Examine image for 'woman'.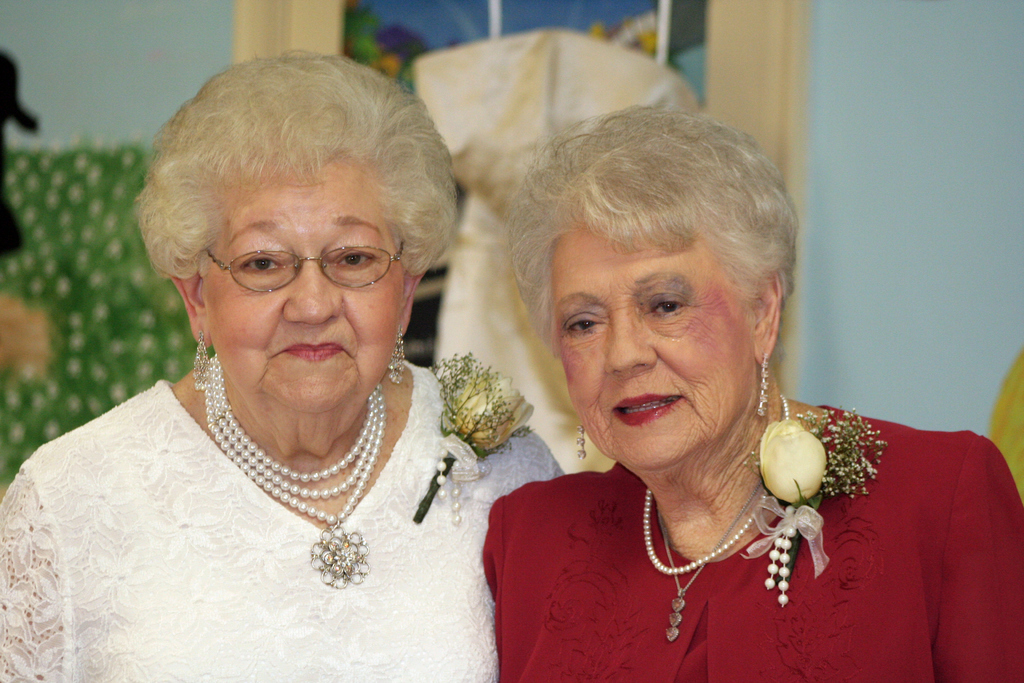
Examination result: region(3, 56, 539, 652).
